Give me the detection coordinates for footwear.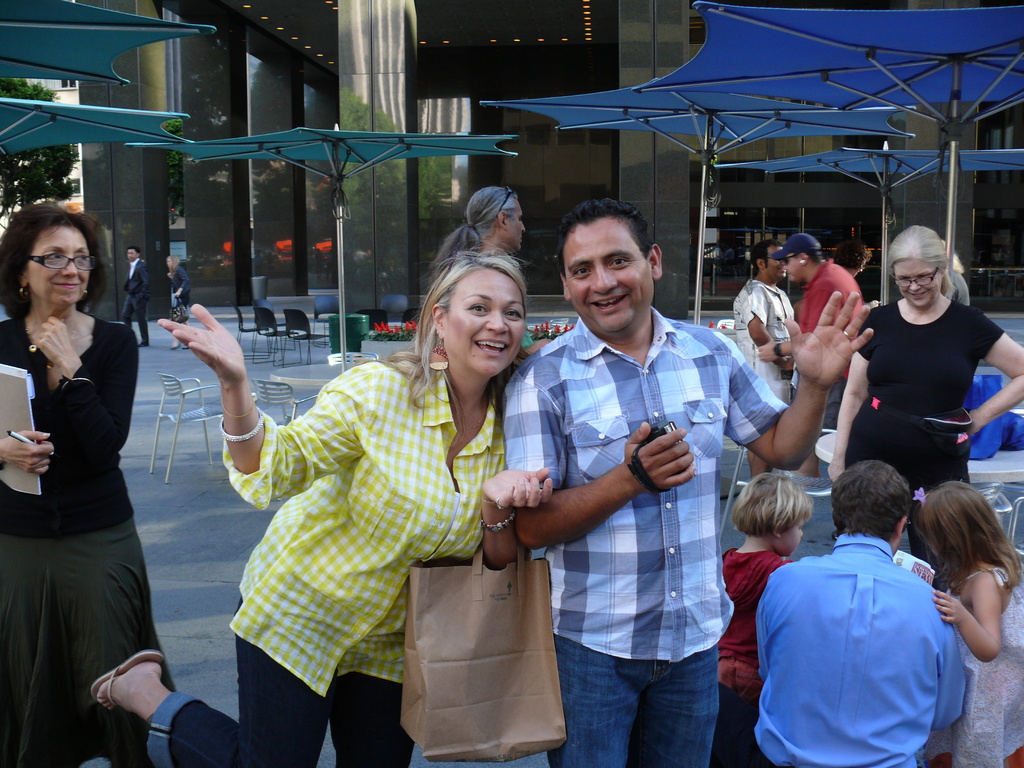
bbox=(90, 651, 166, 712).
